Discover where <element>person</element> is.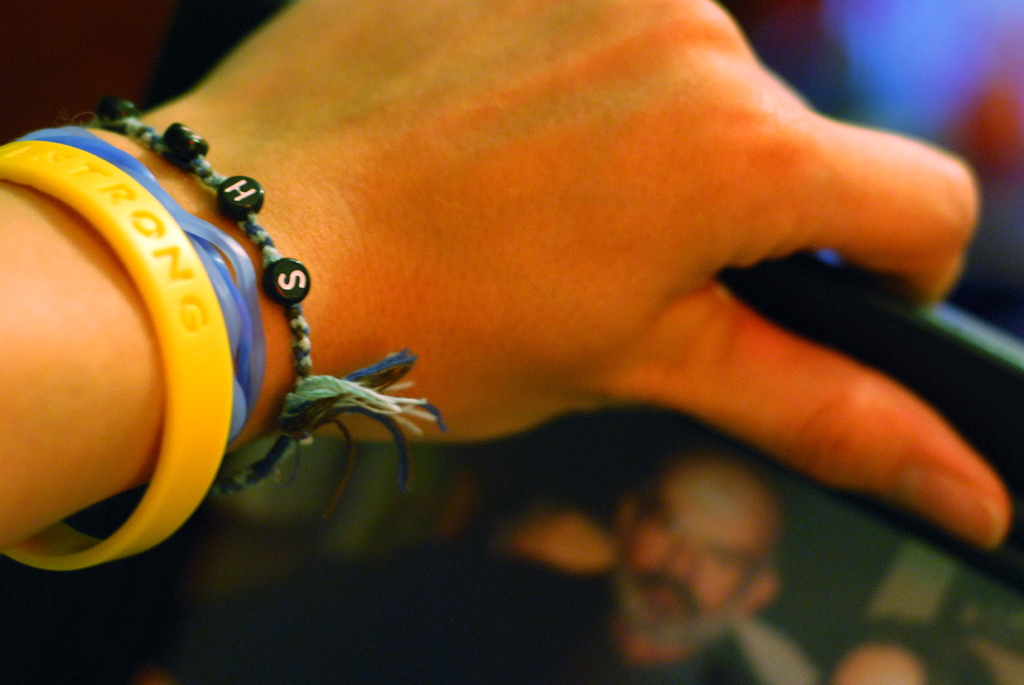
Discovered at x1=0 y1=0 x2=1014 y2=560.
